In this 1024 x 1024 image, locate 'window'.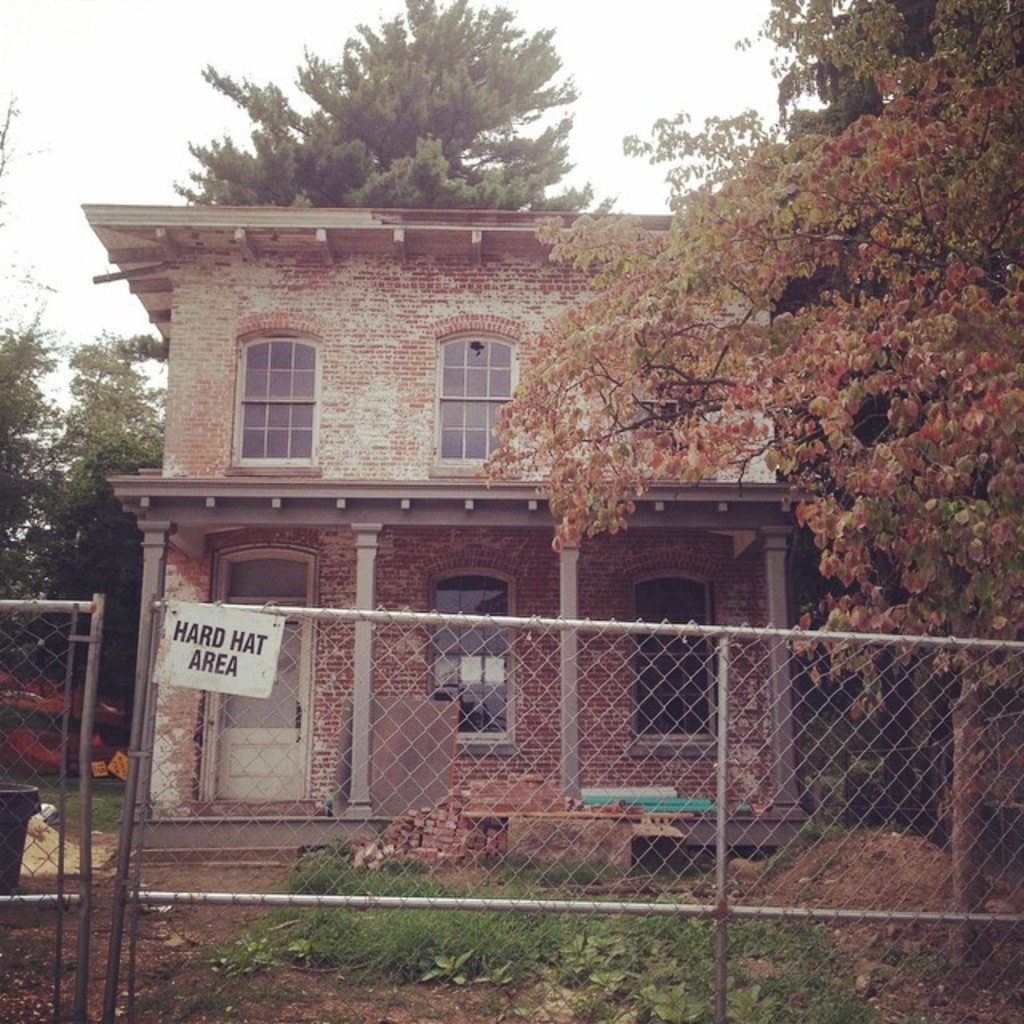
Bounding box: 427:560:522:744.
